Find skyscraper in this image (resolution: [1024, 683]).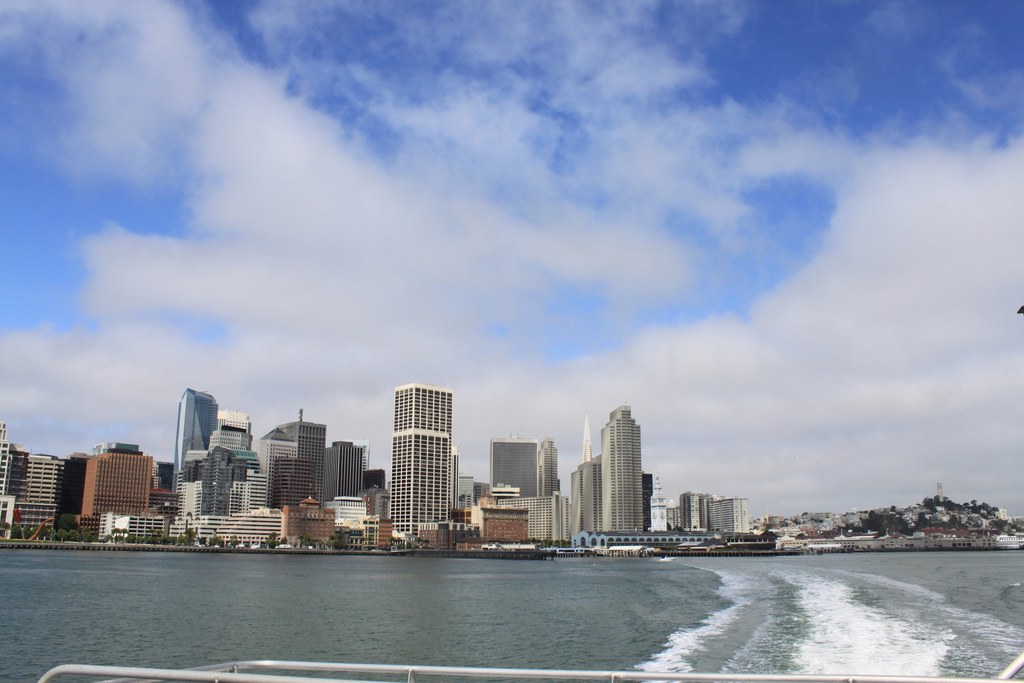
[266, 415, 333, 510].
